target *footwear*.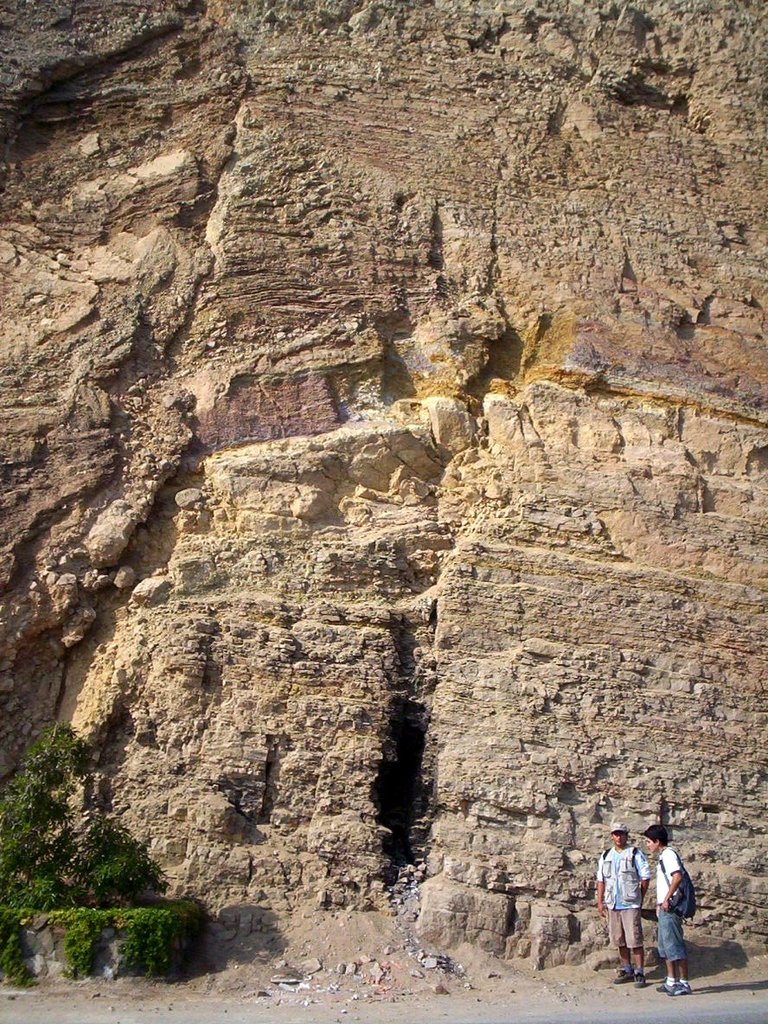
Target region: <box>662,976,669,996</box>.
